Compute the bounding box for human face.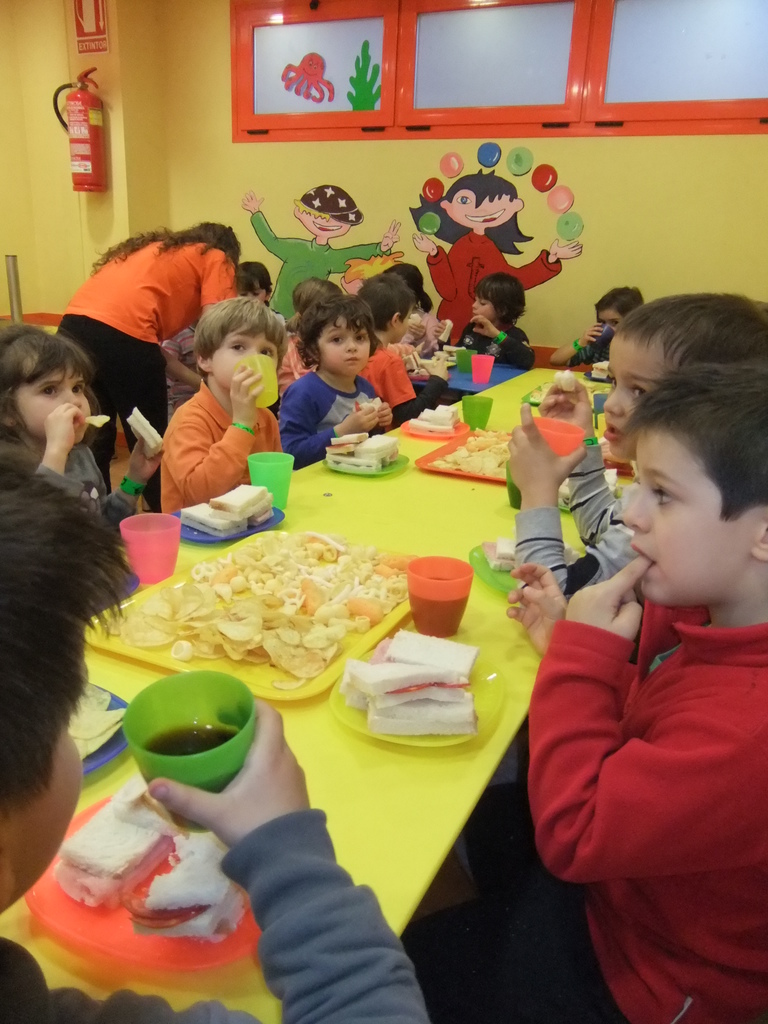
(left=602, top=333, right=659, bottom=458).
